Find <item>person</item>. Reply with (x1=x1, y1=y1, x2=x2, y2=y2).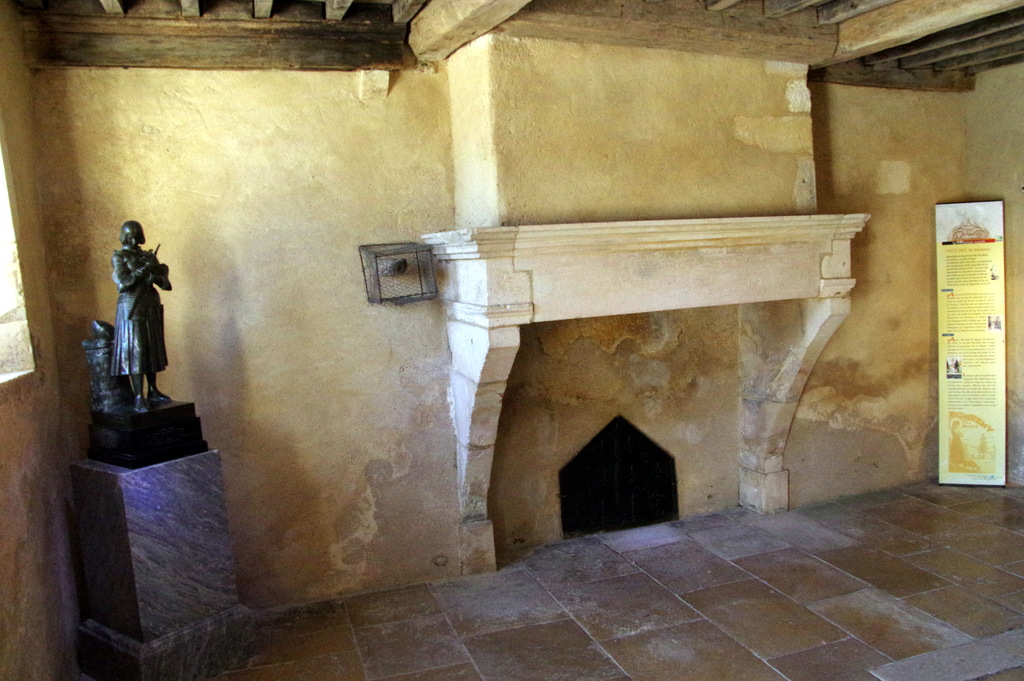
(x1=115, y1=222, x2=187, y2=411).
